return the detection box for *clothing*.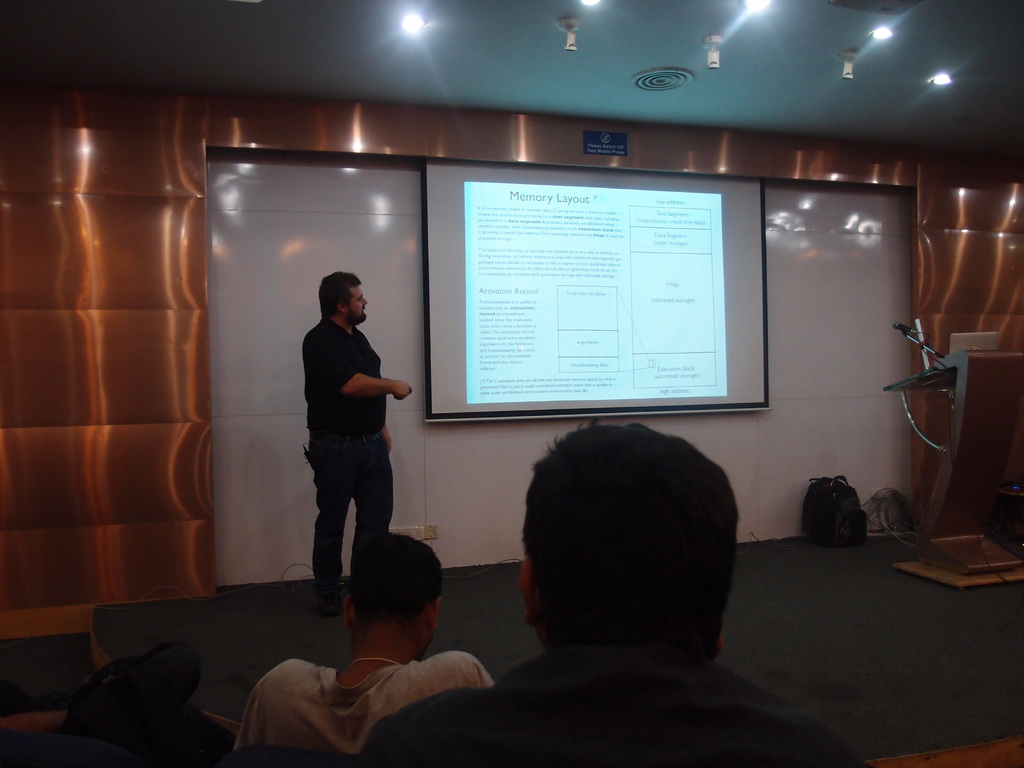
BBox(229, 641, 490, 767).
